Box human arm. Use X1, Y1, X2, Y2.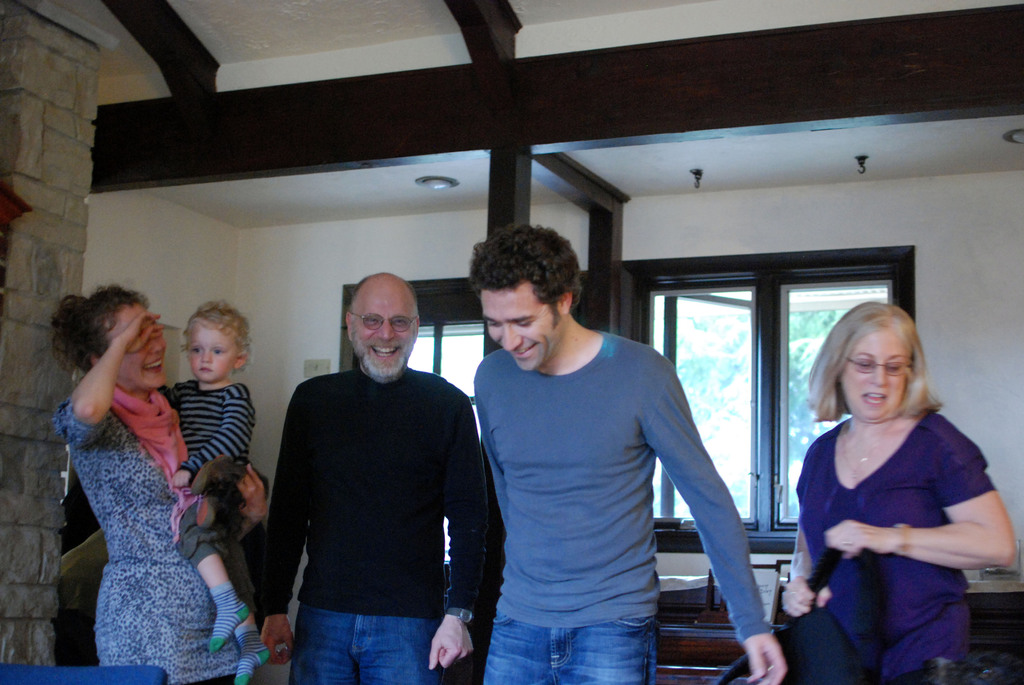
820, 427, 1012, 565.
